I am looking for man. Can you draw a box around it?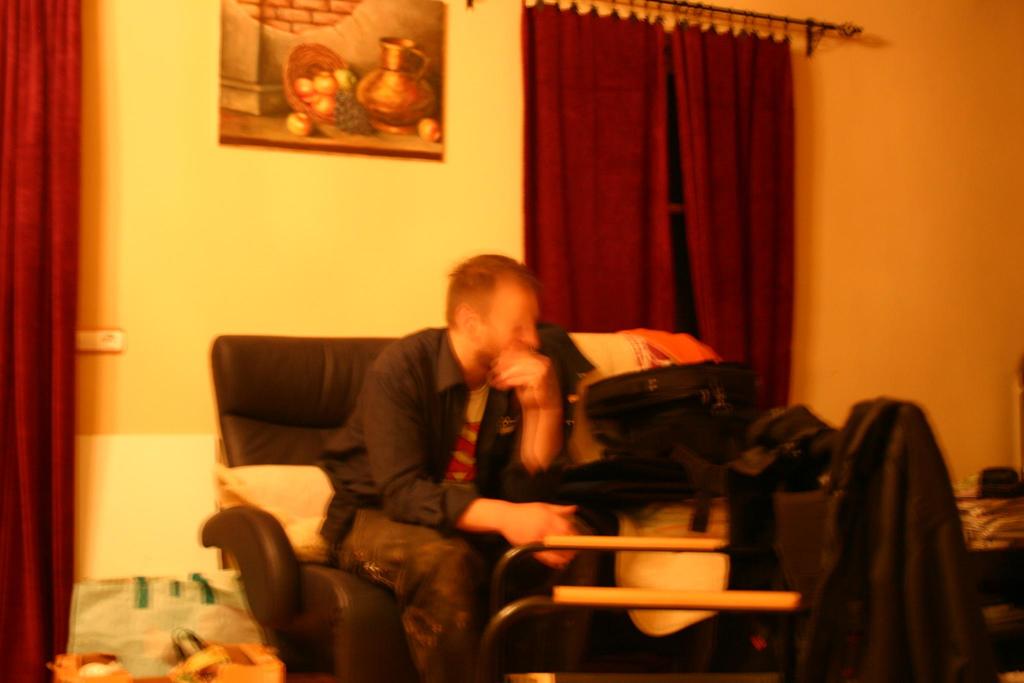
Sure, the bounding box is <bbox>233, 259, 660, 600</bbox>.
